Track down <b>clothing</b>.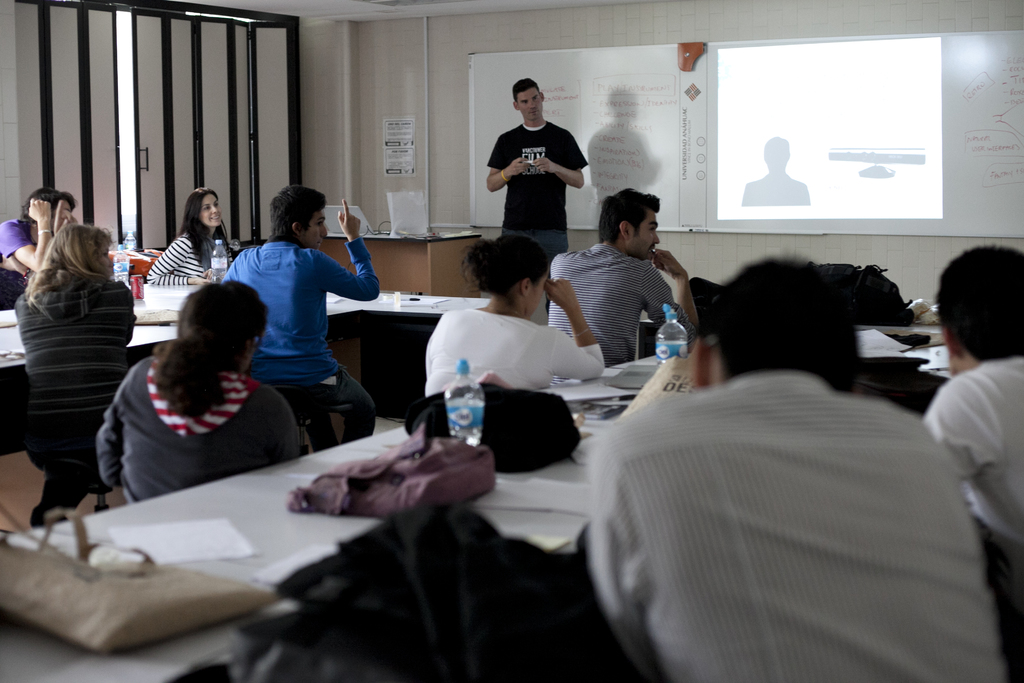
Tracked to crop(545, 242, 698, 388).
